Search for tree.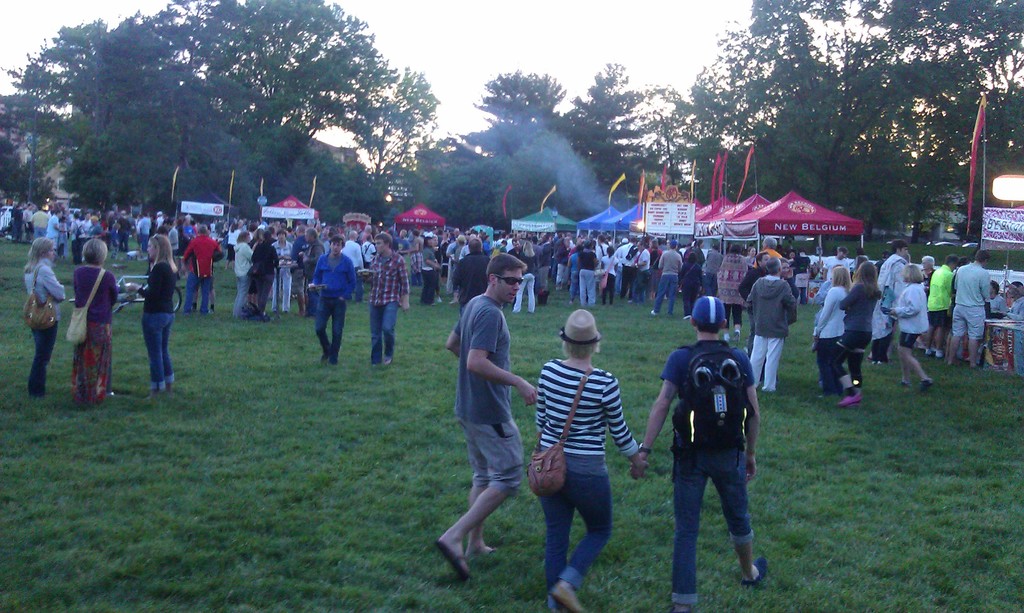
Found at region(709, 10, 783, 205).
